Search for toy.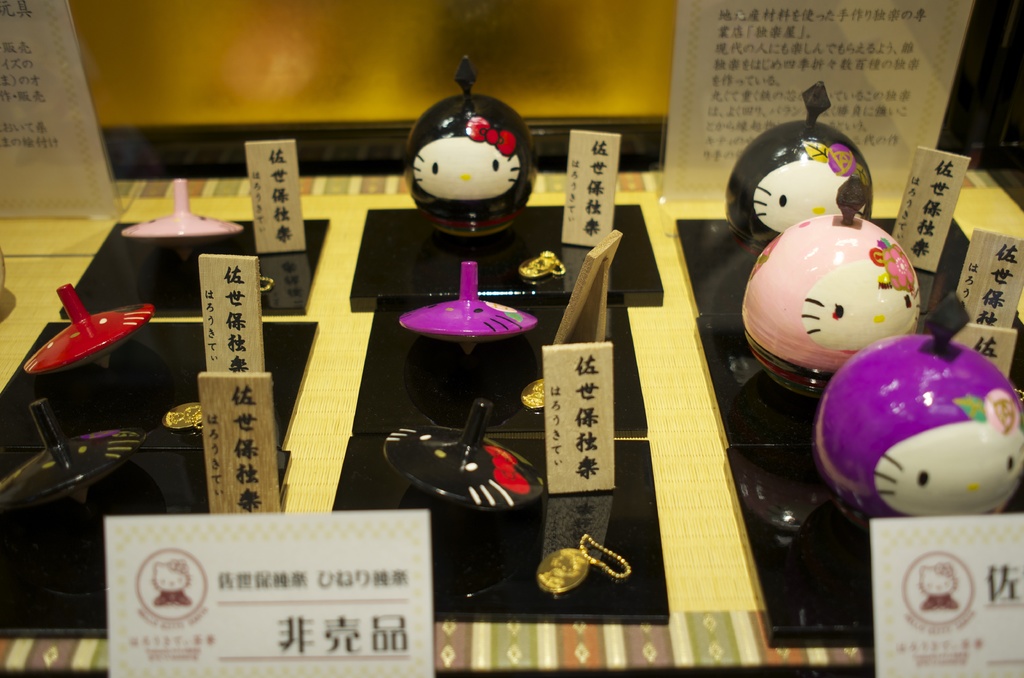
Found at left=123, top=177, right=241, bottom=272.
